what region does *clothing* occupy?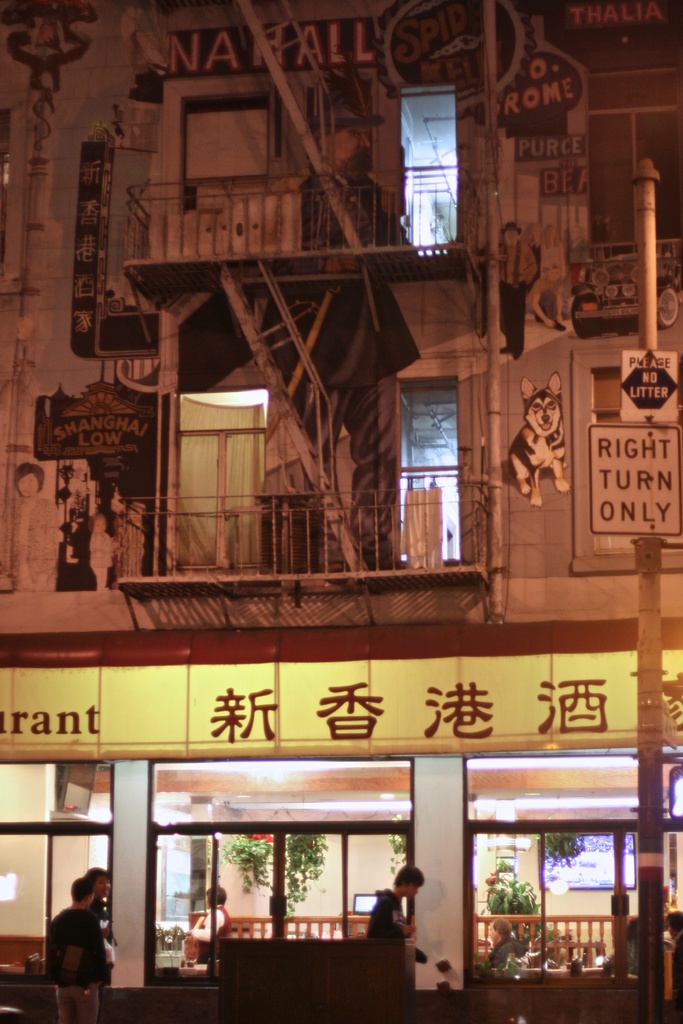
89 529 121 584.
